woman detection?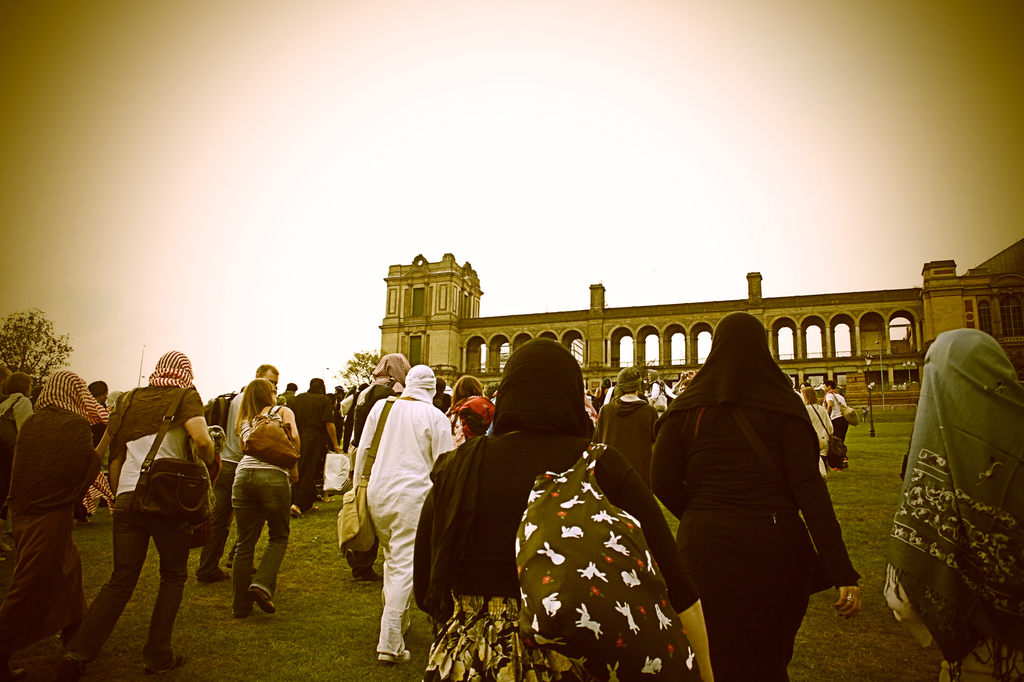
{"left": 652, "top": 312, "right": 856, "bottom": 681}
